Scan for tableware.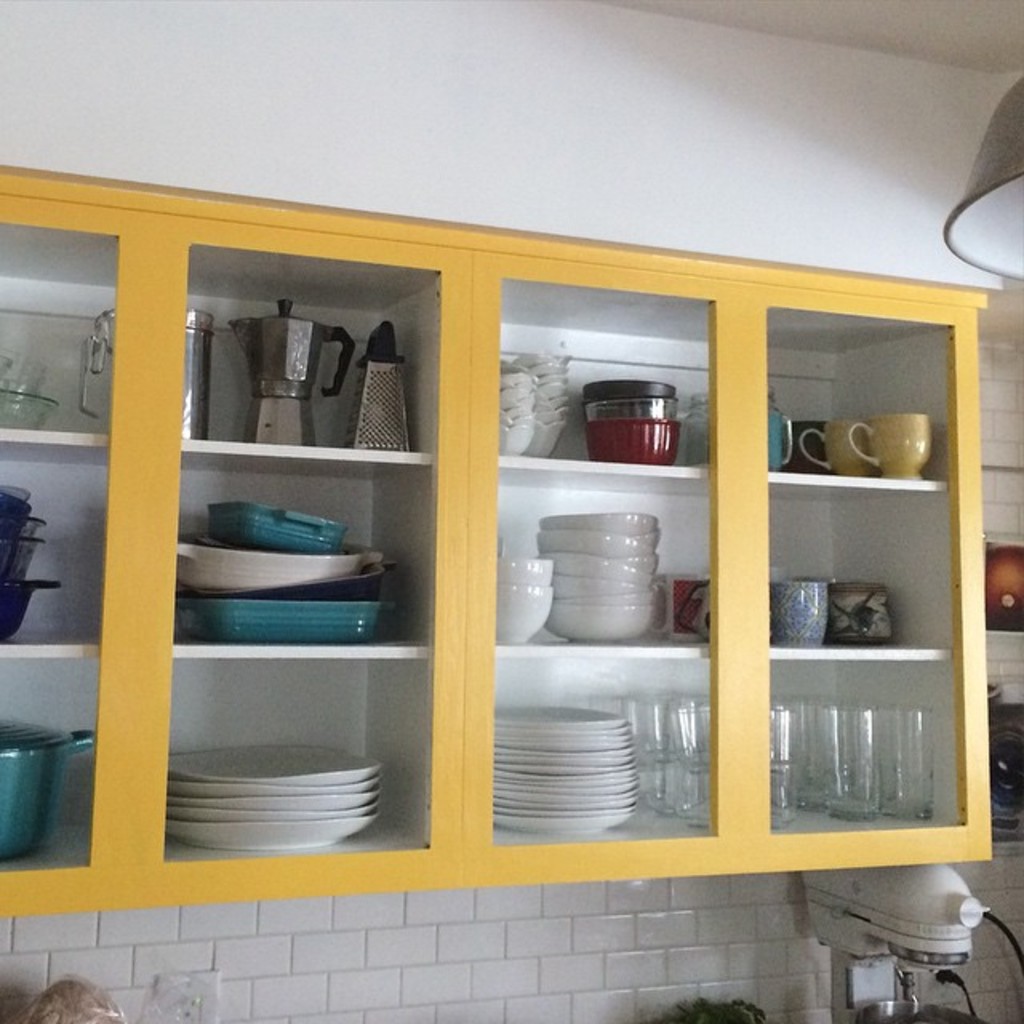
Scan result: (659, 574, 709, 645).
